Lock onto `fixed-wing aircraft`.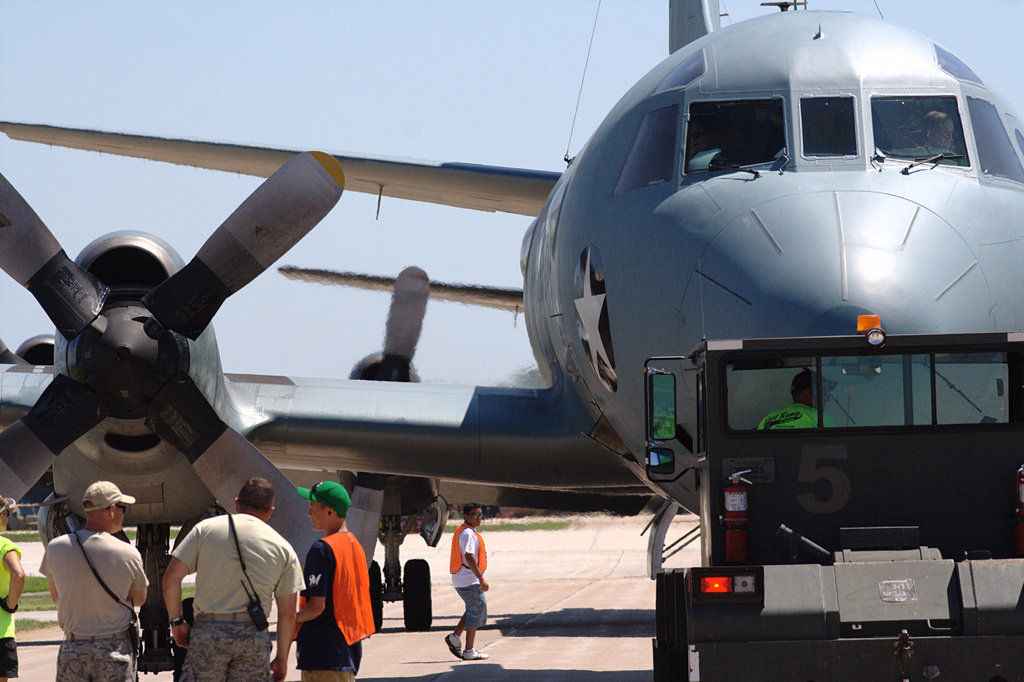
Locked: (x1=0, y1=0, x2=1023, y2=681).
